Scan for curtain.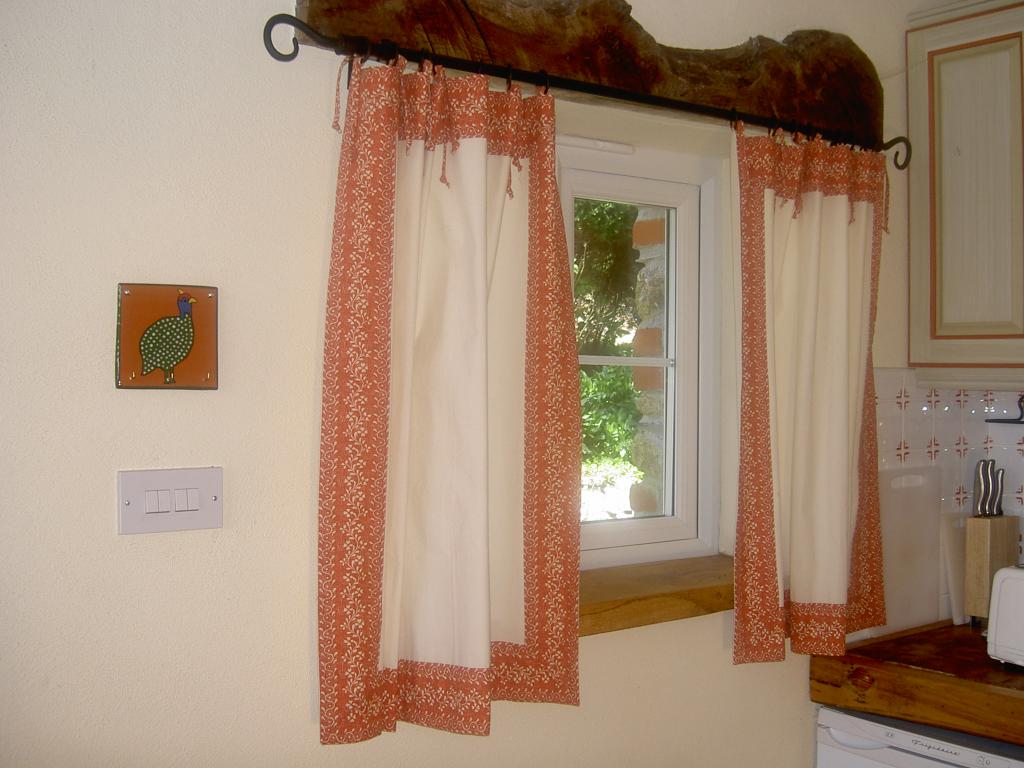
Scan result: (310, 38, 576, 748).
